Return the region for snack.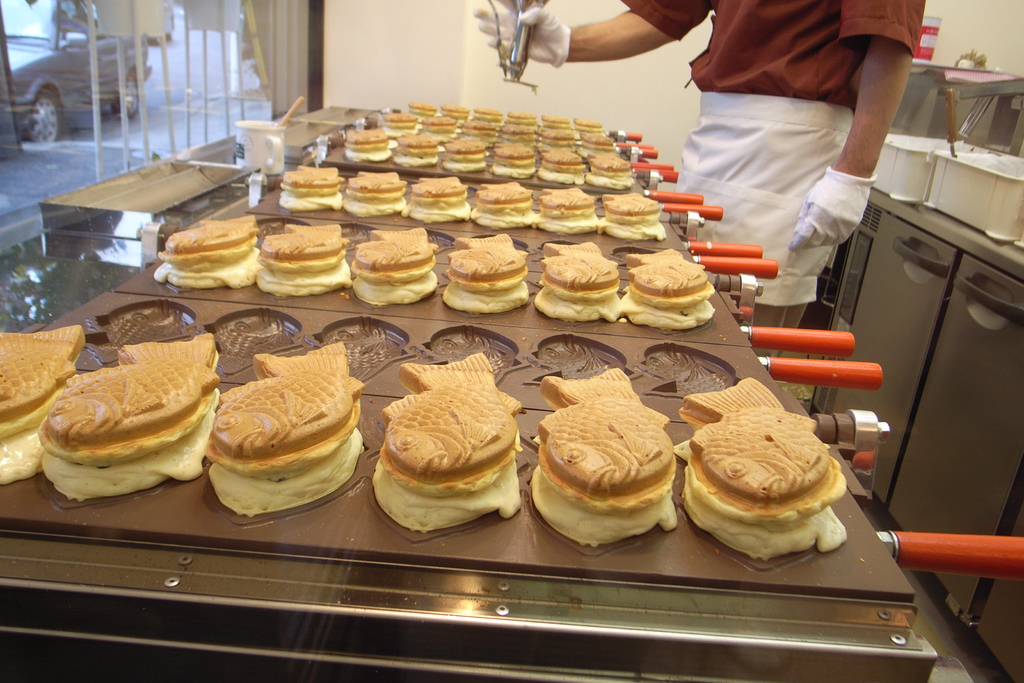
(255,225,353,295).
